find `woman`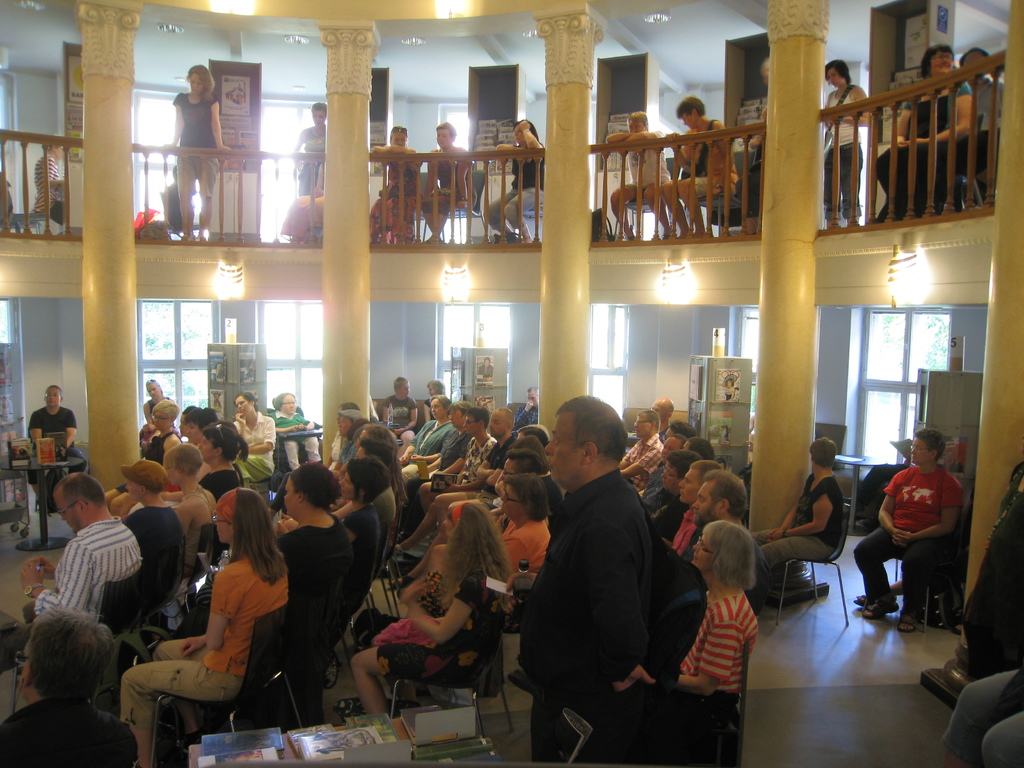
<box>227,386,286,483</box>
